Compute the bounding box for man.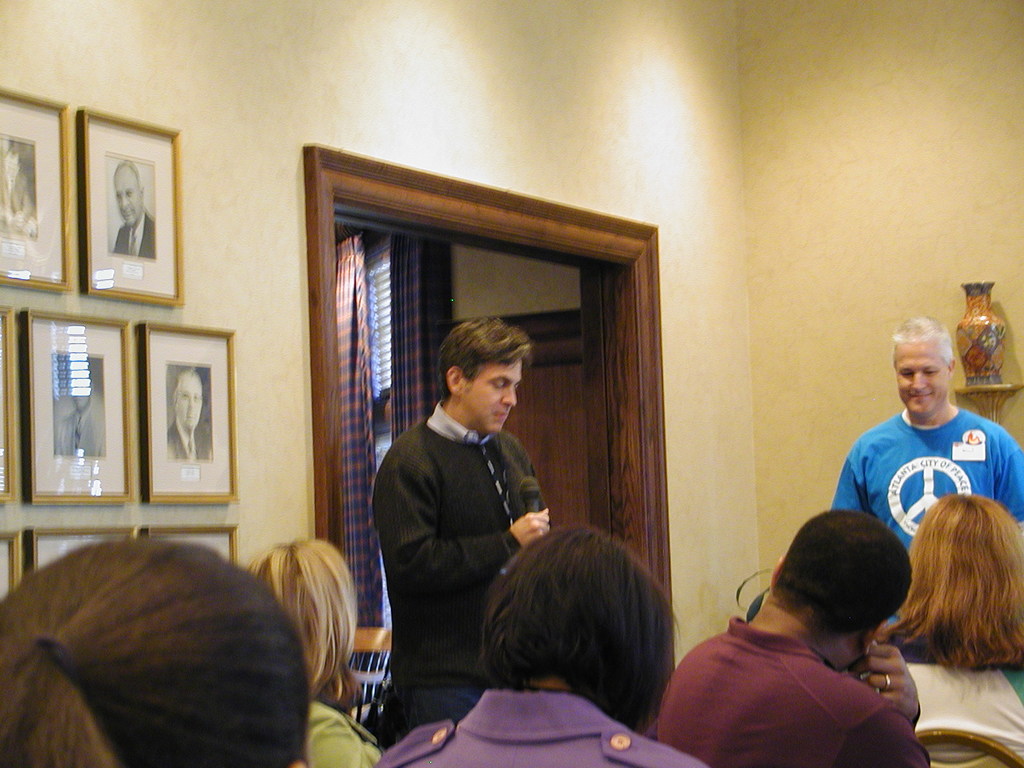
left=831, top=314, right=1023, bottom=626.
